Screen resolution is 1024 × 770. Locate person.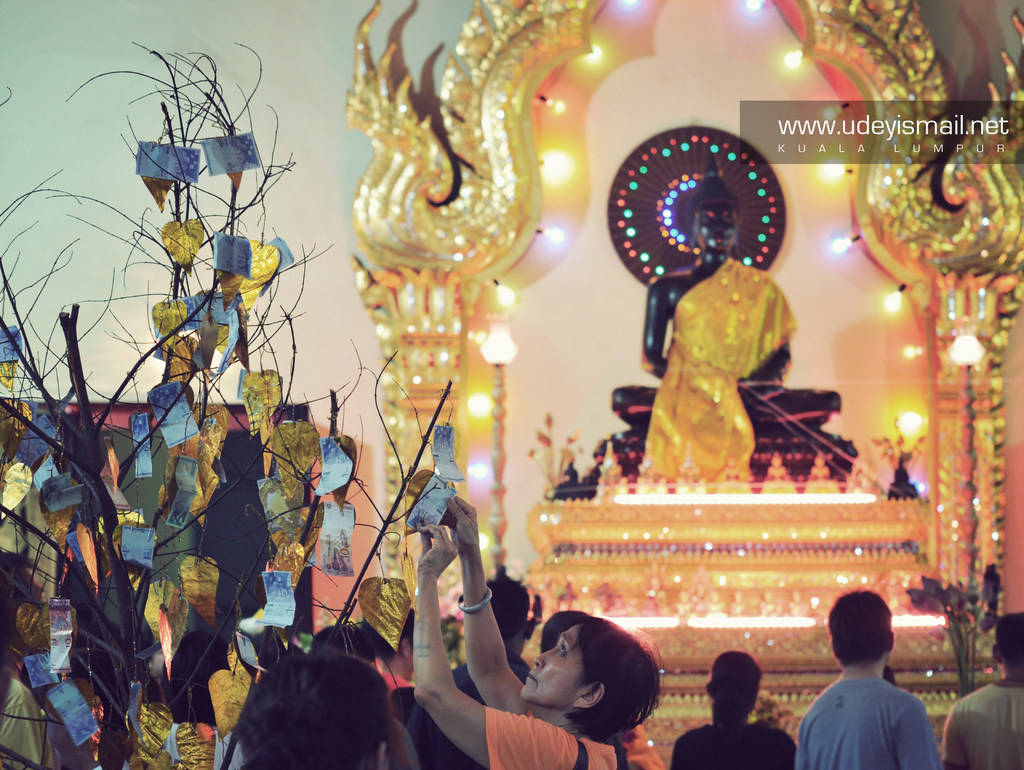
pyautogui.locateOnScreen(0, 549, 52, 769).
